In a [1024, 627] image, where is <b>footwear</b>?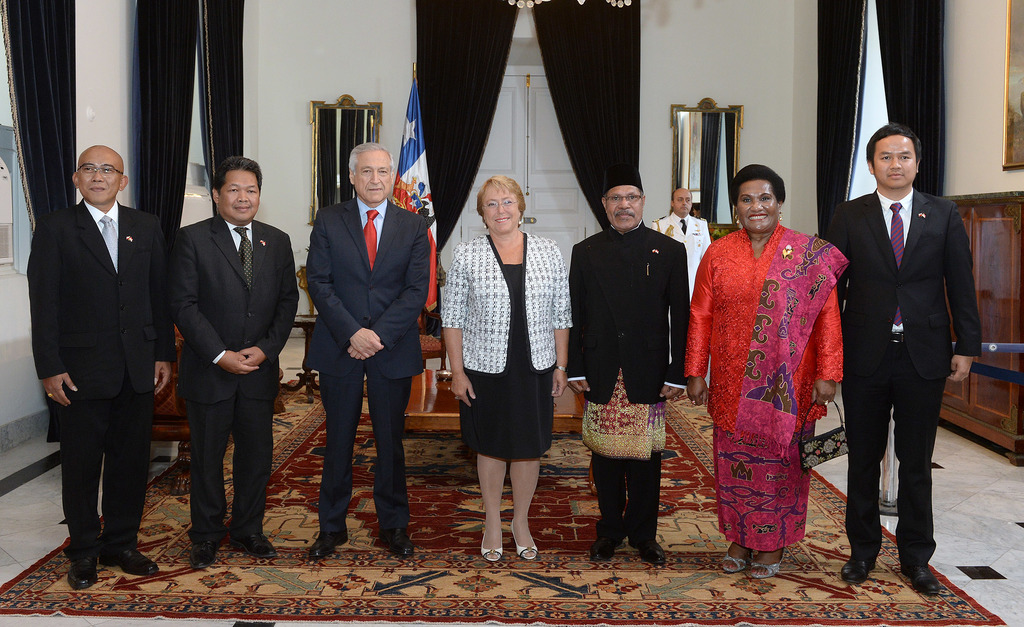
select_region(902, 564, 940, 594).
